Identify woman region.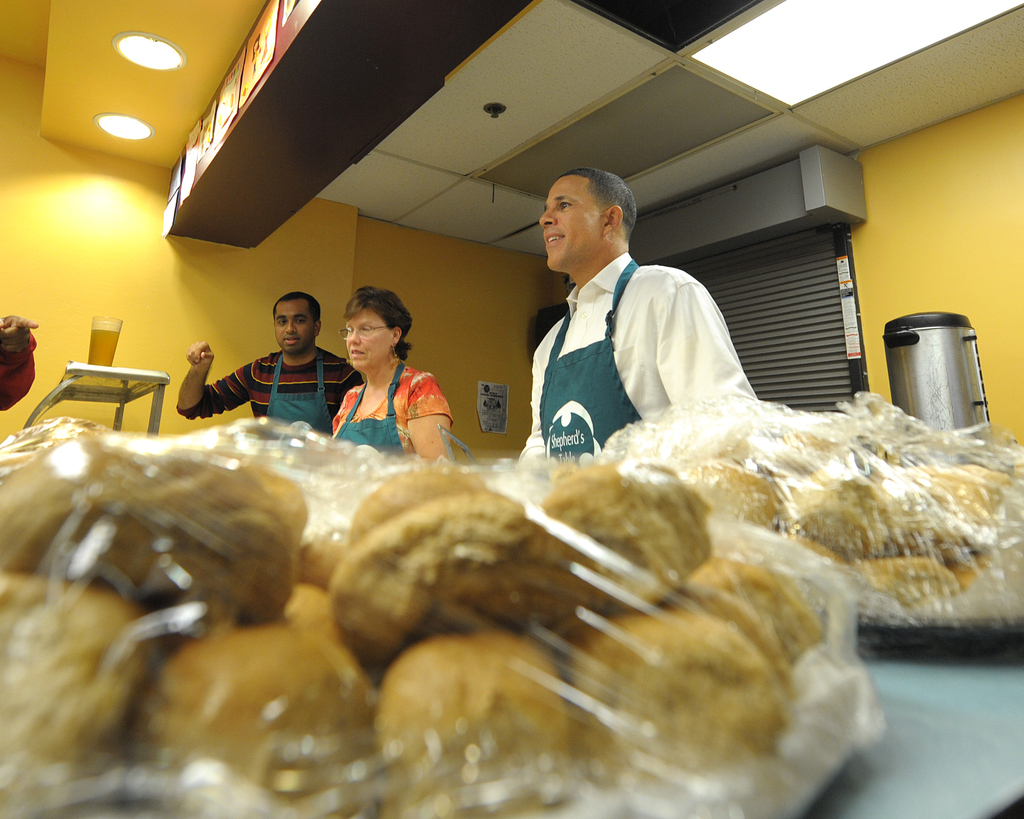
Region: <box>328,283,452,465</box>.
